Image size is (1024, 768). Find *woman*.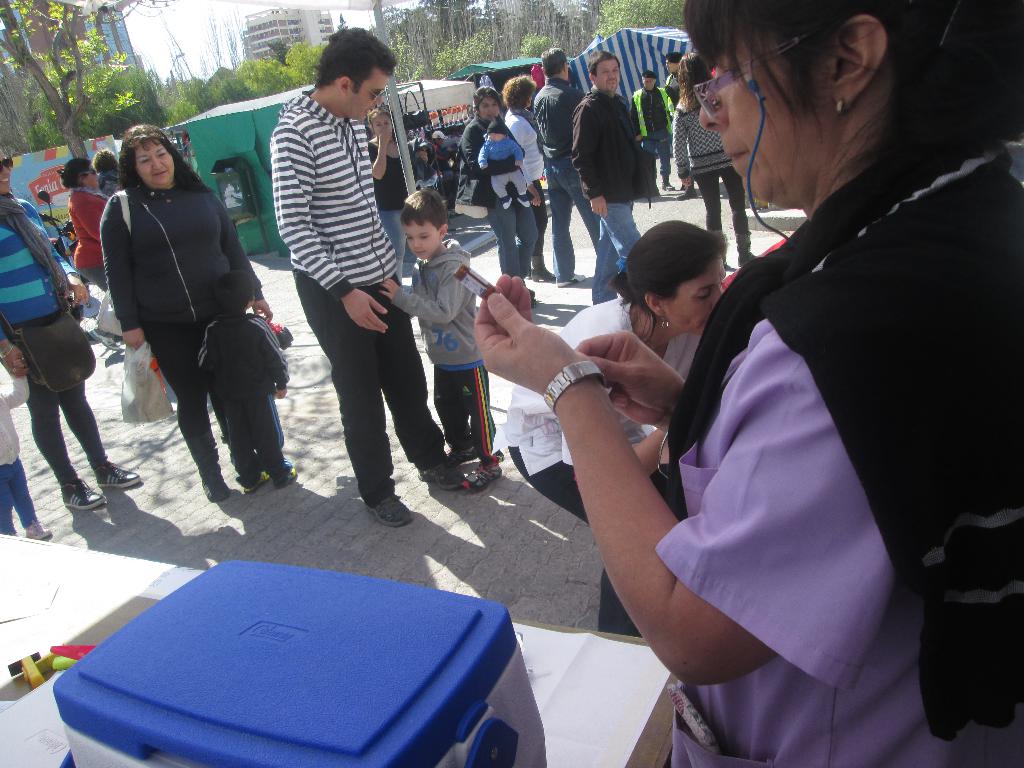
550/12/970/760.
